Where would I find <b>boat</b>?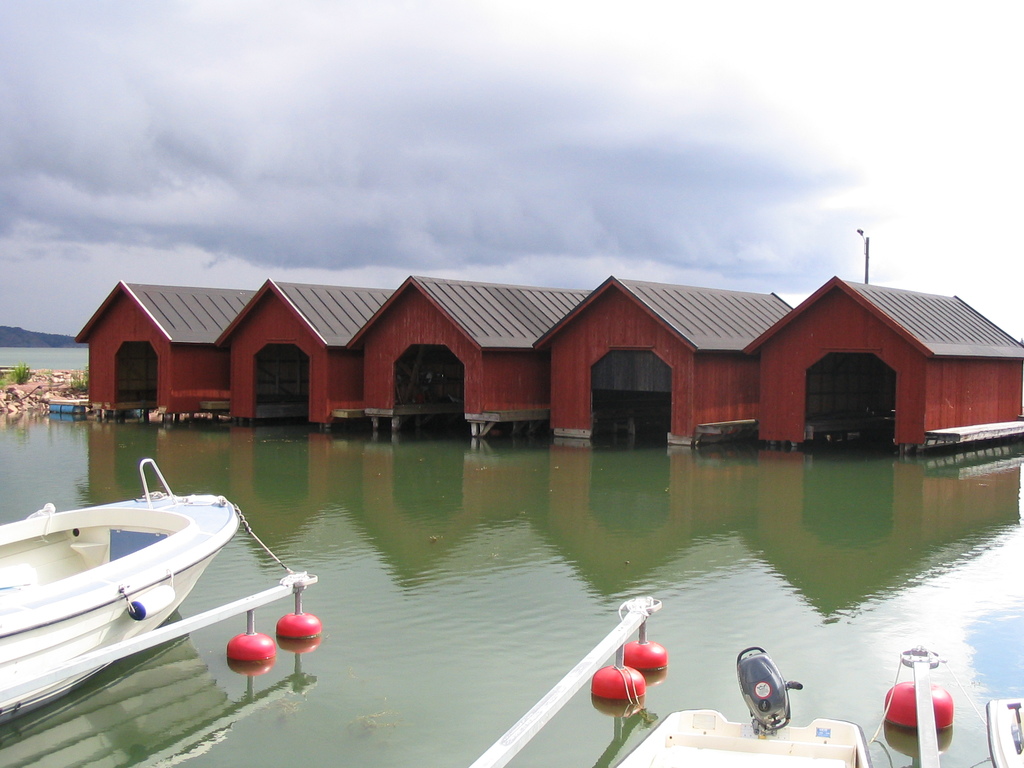
At (left=985, top=699, right=1023, bottom=766).
